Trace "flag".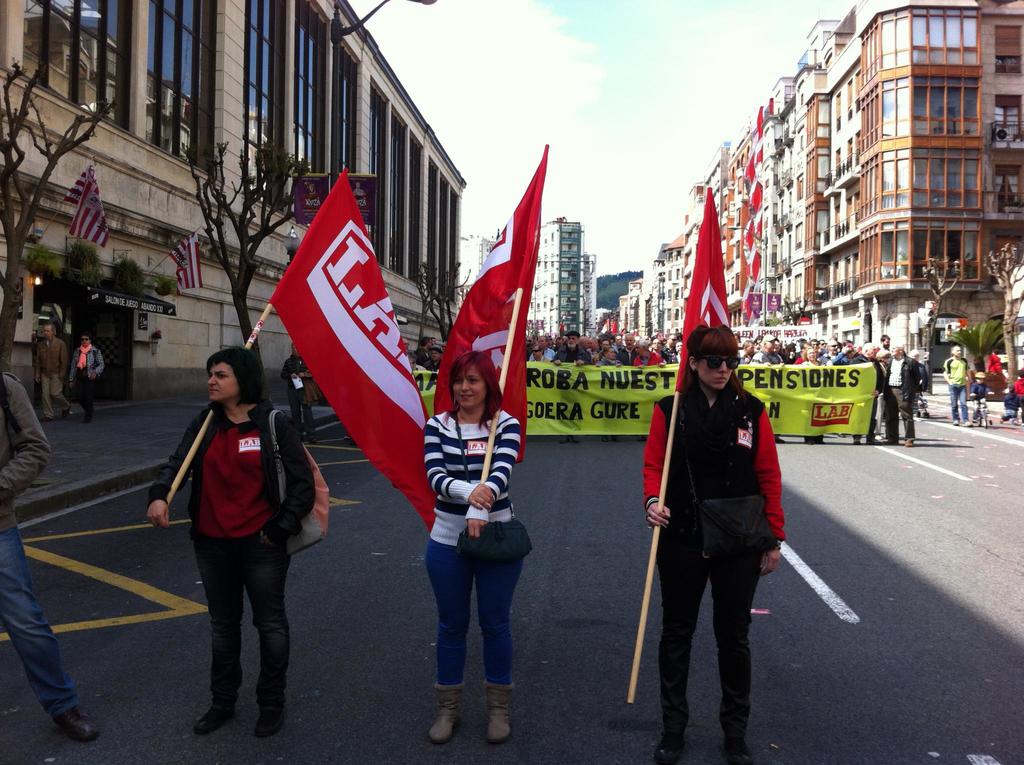
Traced to Rect(552, 321, 570, 335).
